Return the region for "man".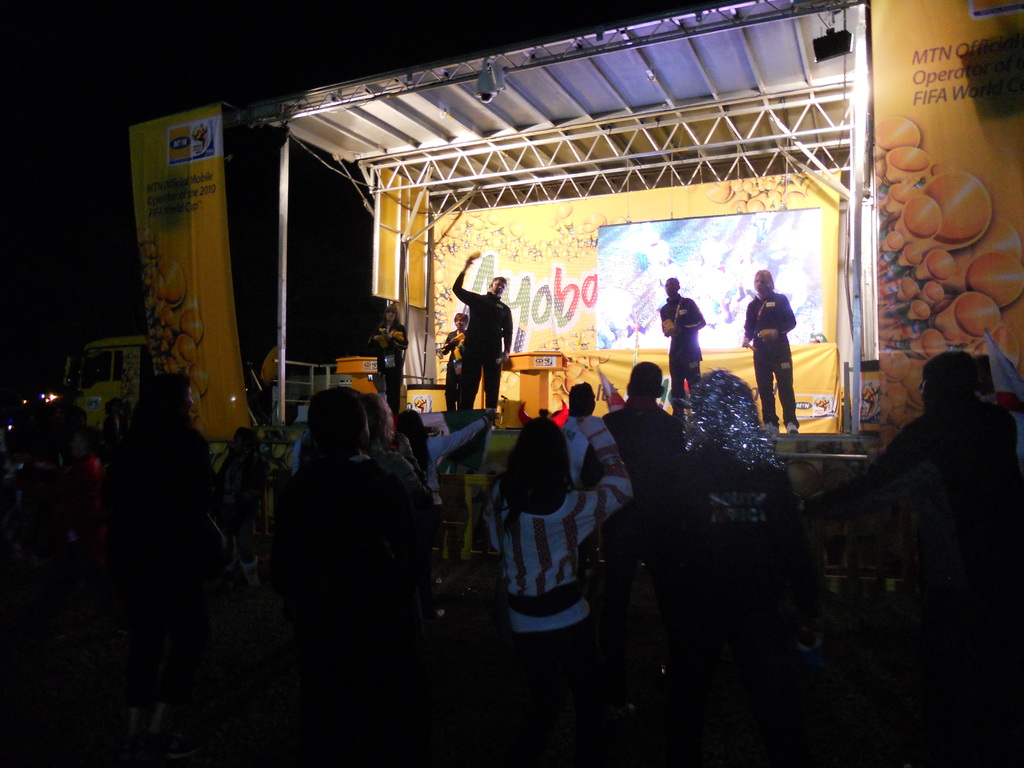
bbox(448, 242, 512, 414).
